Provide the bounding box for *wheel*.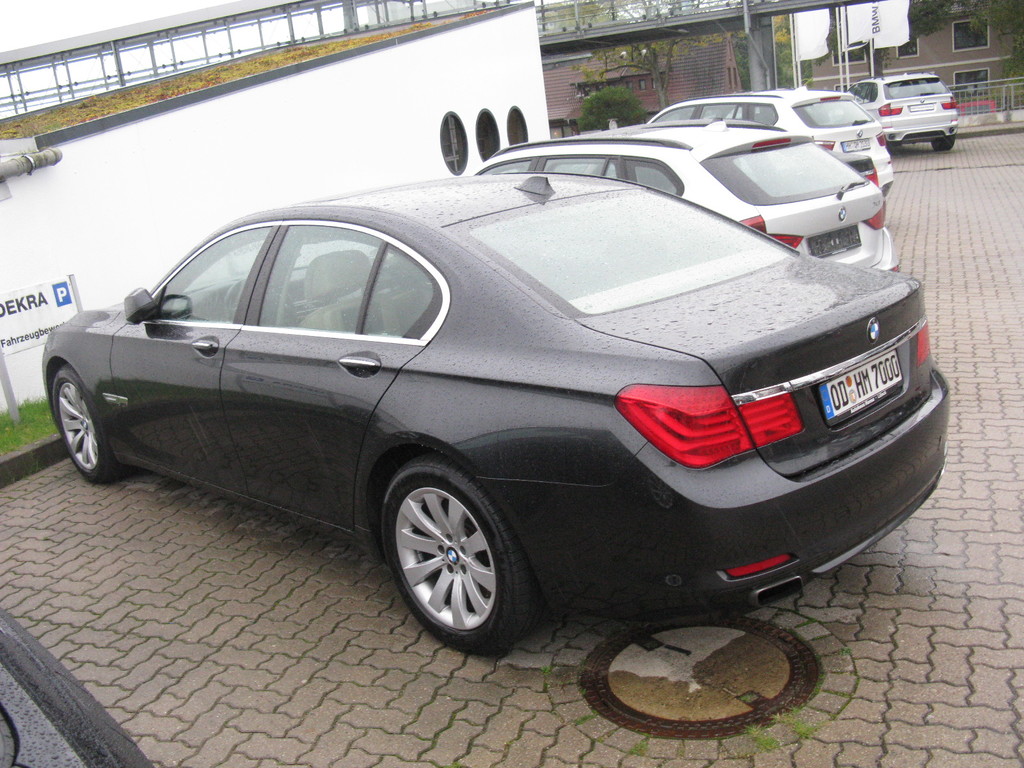
(52,367,131,490).
